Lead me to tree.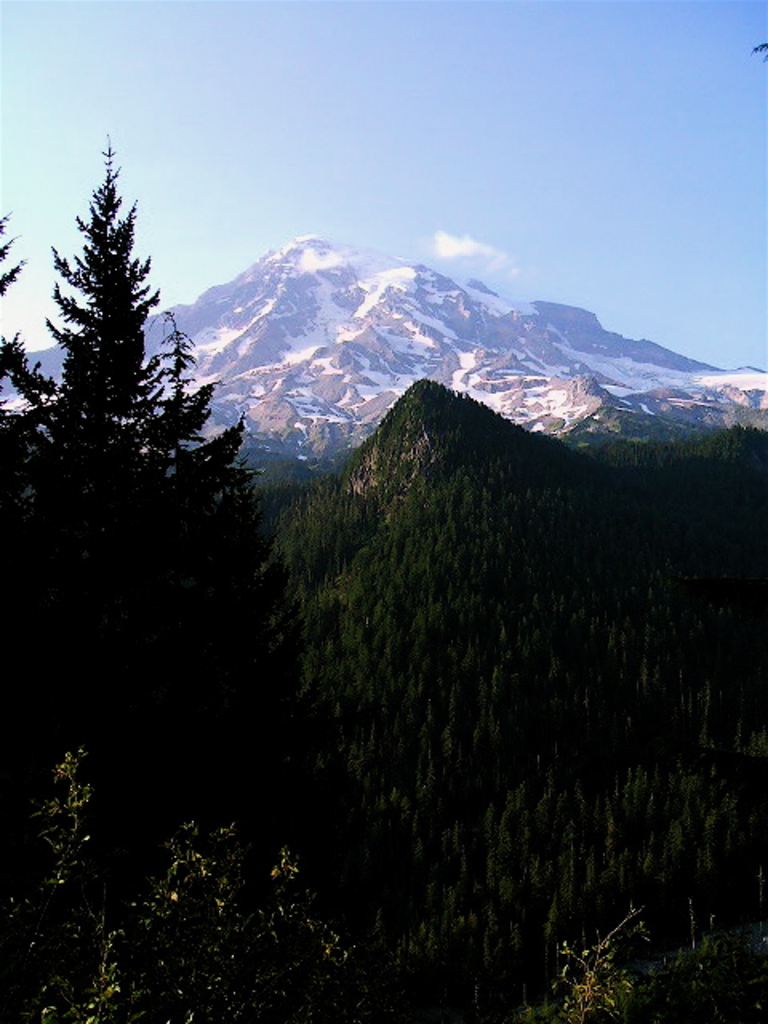
Lead to <bbox>0, 134, 306, 915</bbox>.
